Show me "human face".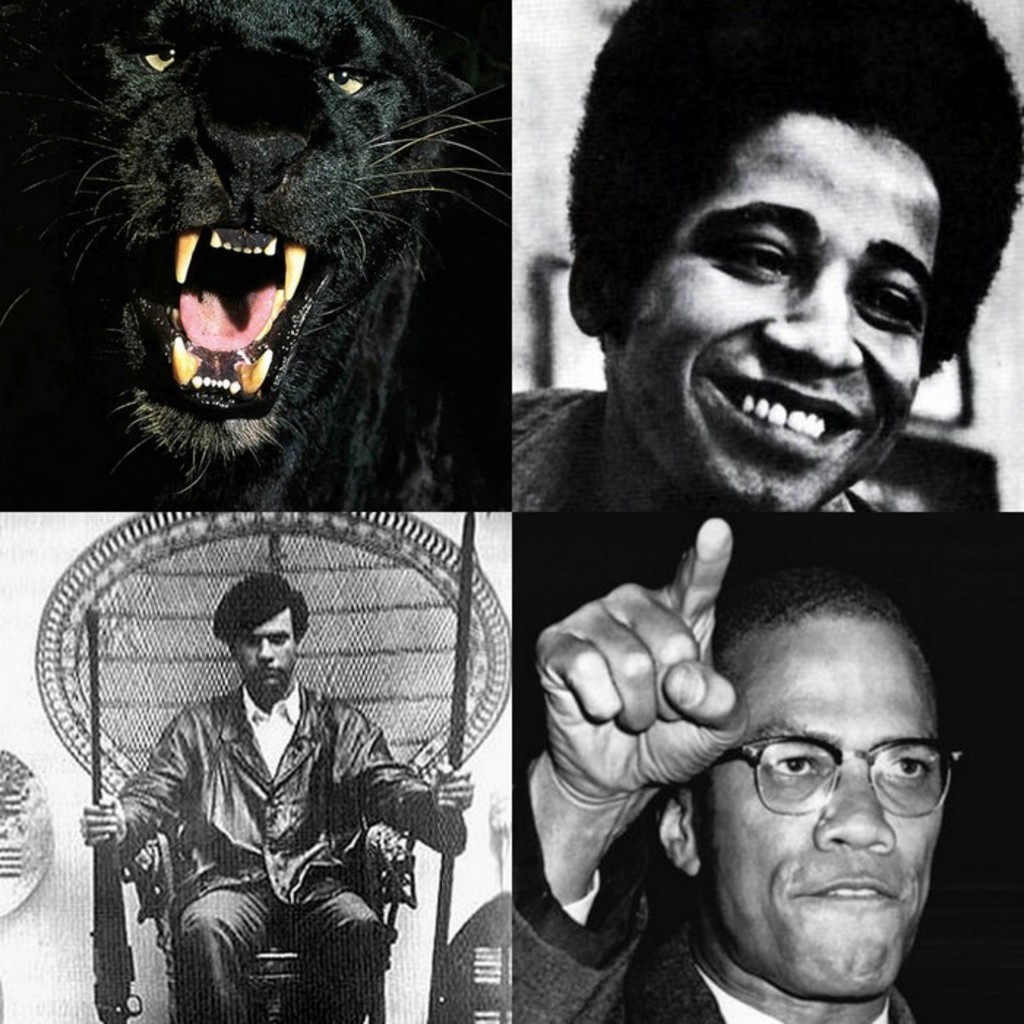
"human face" is here: bbox=(708, 606, 949, 998).
